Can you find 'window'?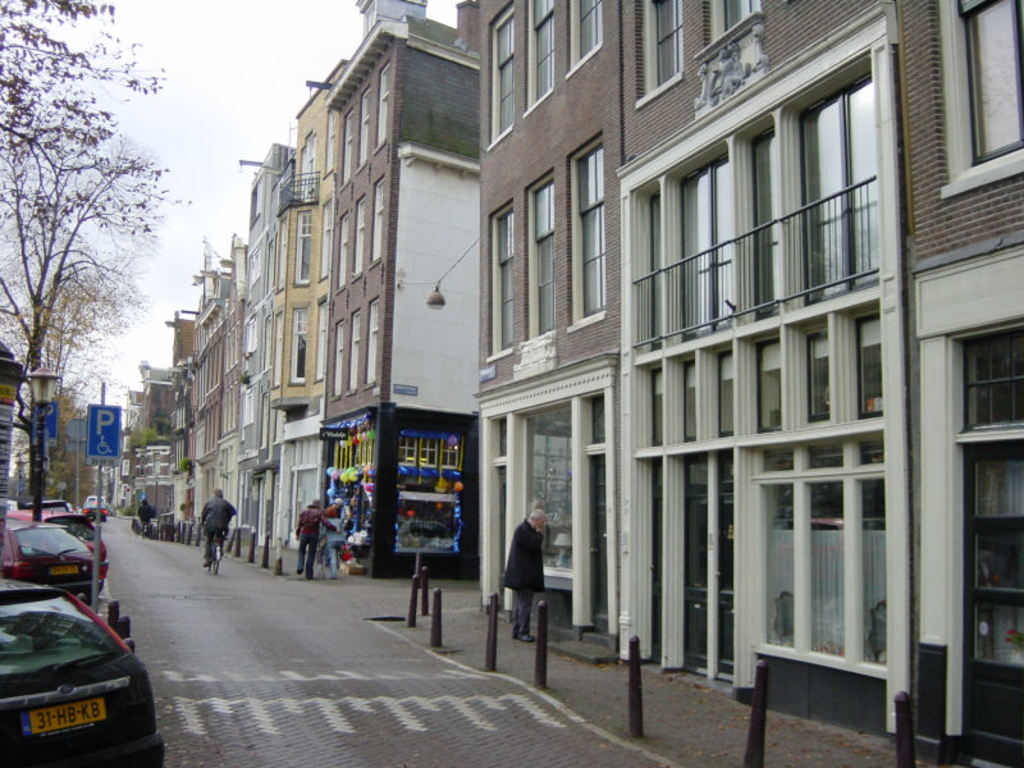
Yes, bounding box: box(786, 52, 899, 325).
